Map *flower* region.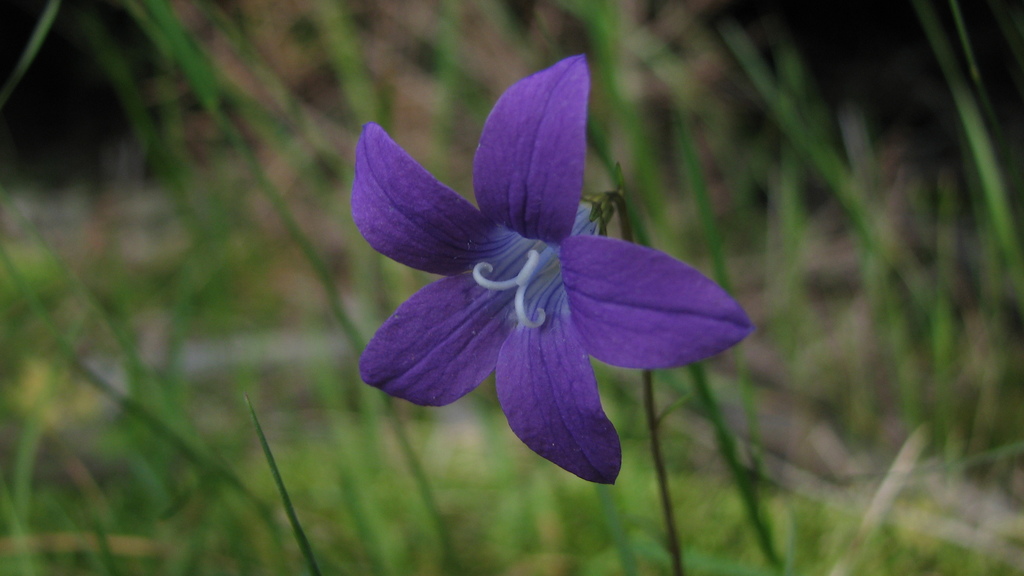
Mapped to 358:70:717:469.
